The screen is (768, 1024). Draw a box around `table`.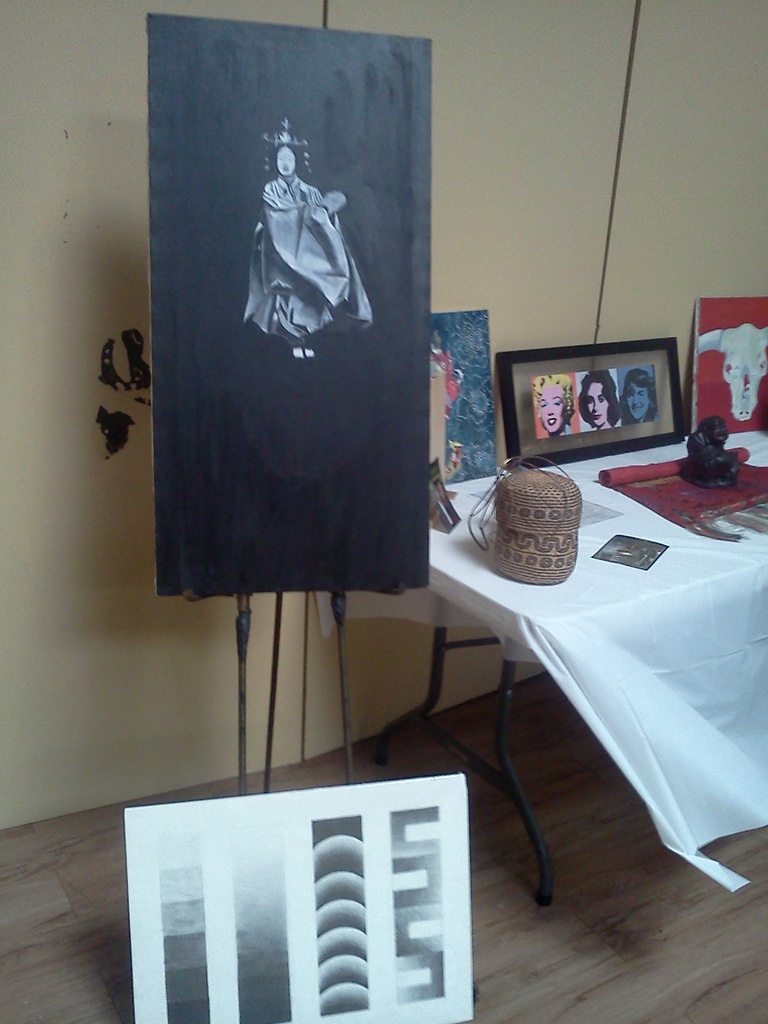
[left=298, top=518, right=756, bottom=896].
